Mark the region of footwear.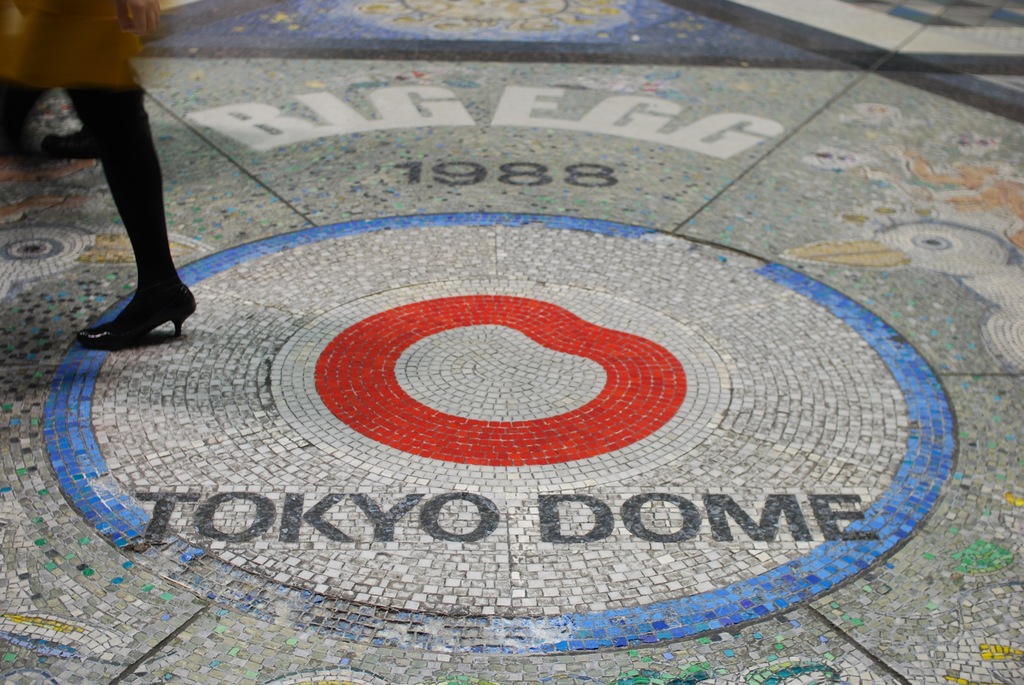
Region: [76, 280, 197, 349].
